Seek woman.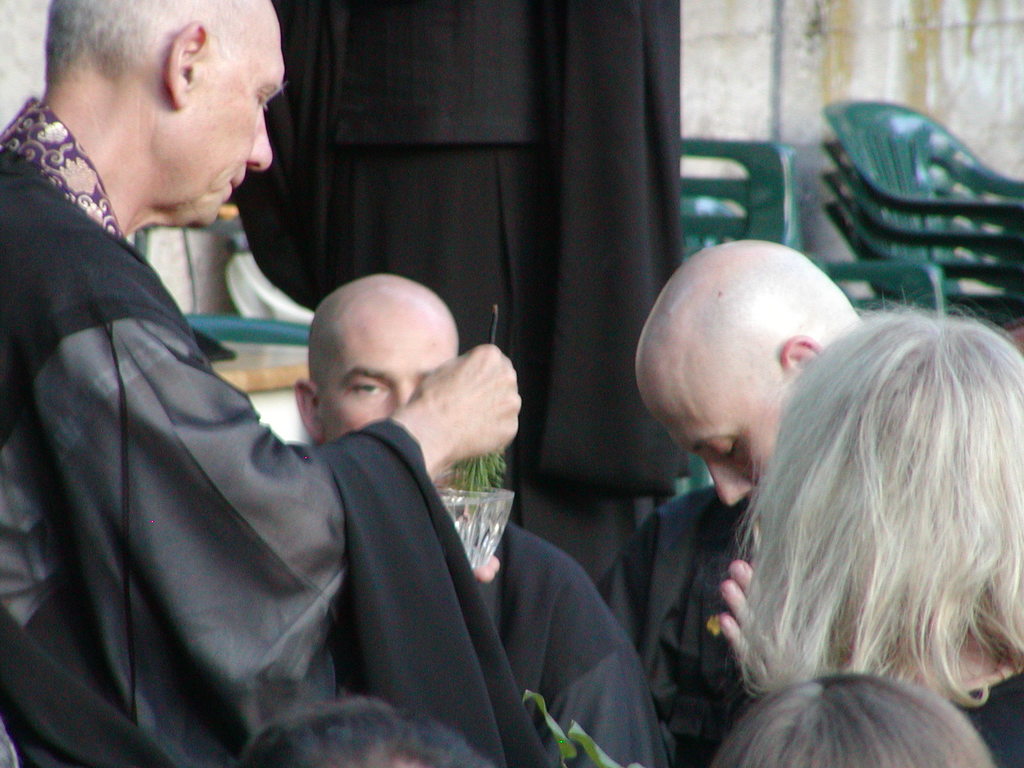
(718,284,1023,767).
